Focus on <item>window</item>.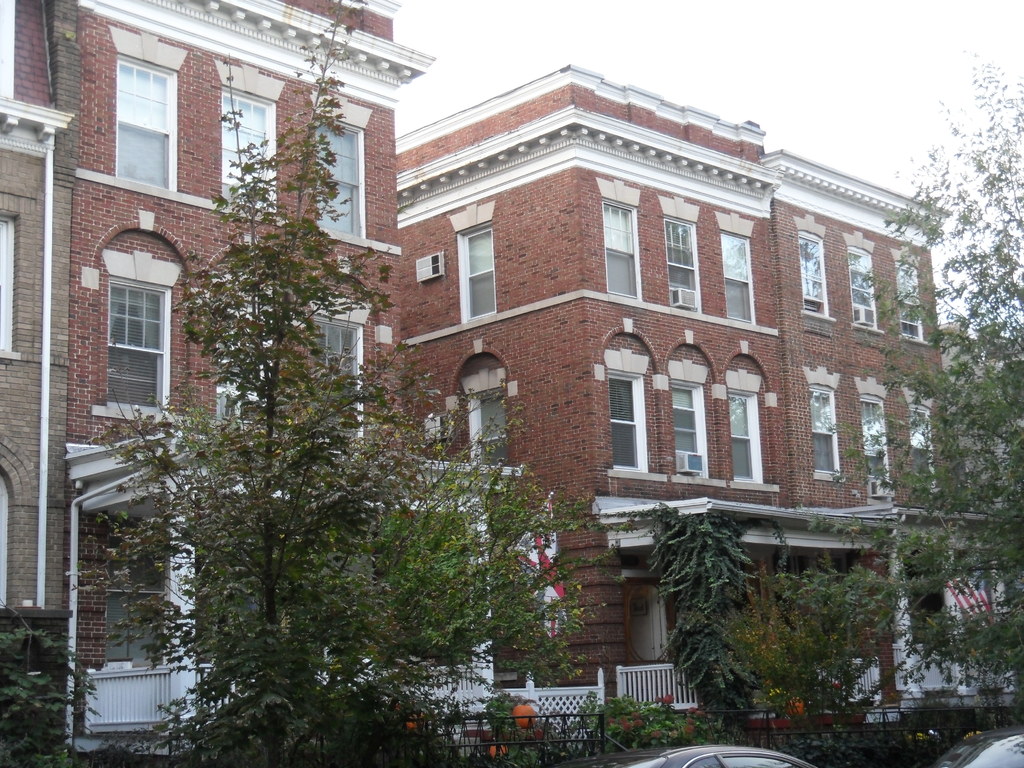
Focused at bbox(296, 291, 376, 450).
